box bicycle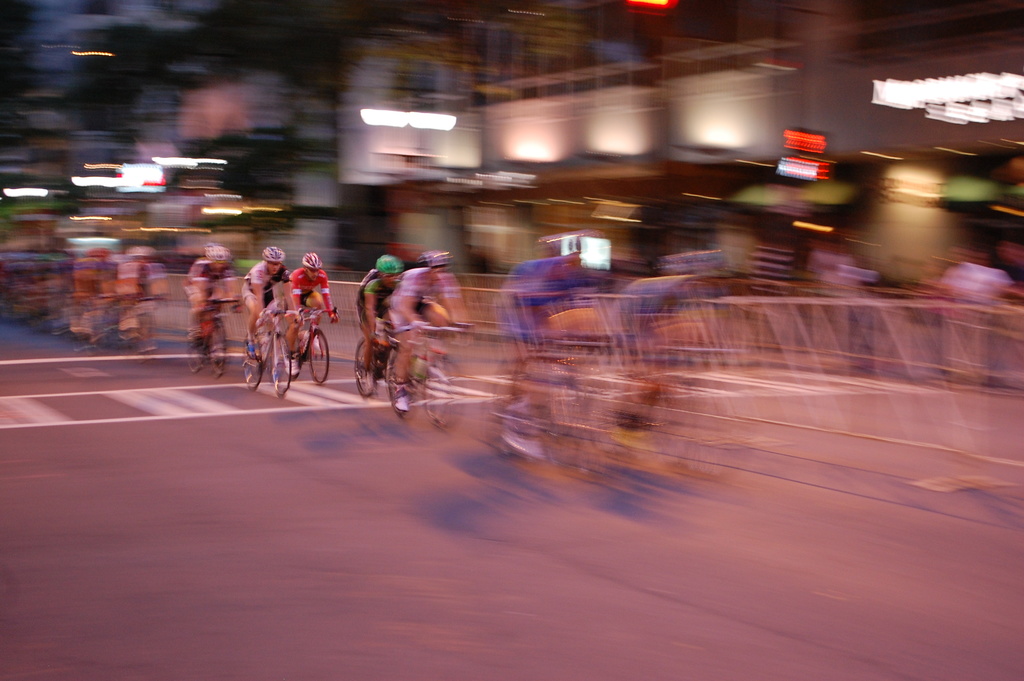
<bbox>180, 297, 244, 377</bbox>
